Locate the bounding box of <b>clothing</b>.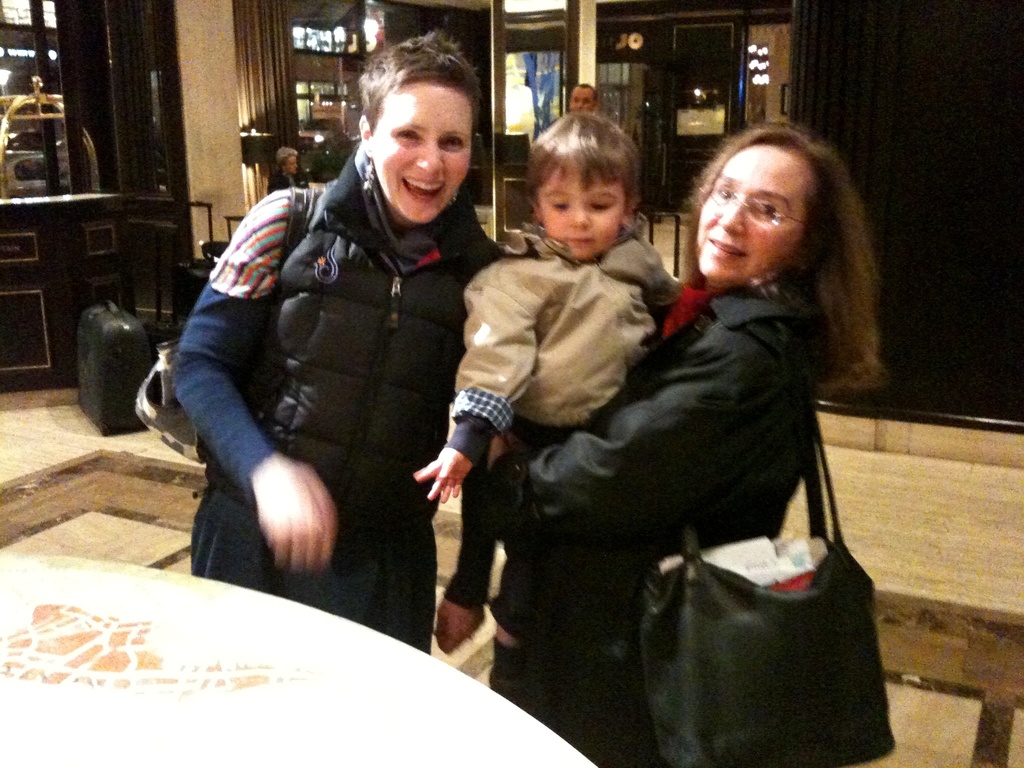
Bounding box: rect(495, 284, 815, 758).
